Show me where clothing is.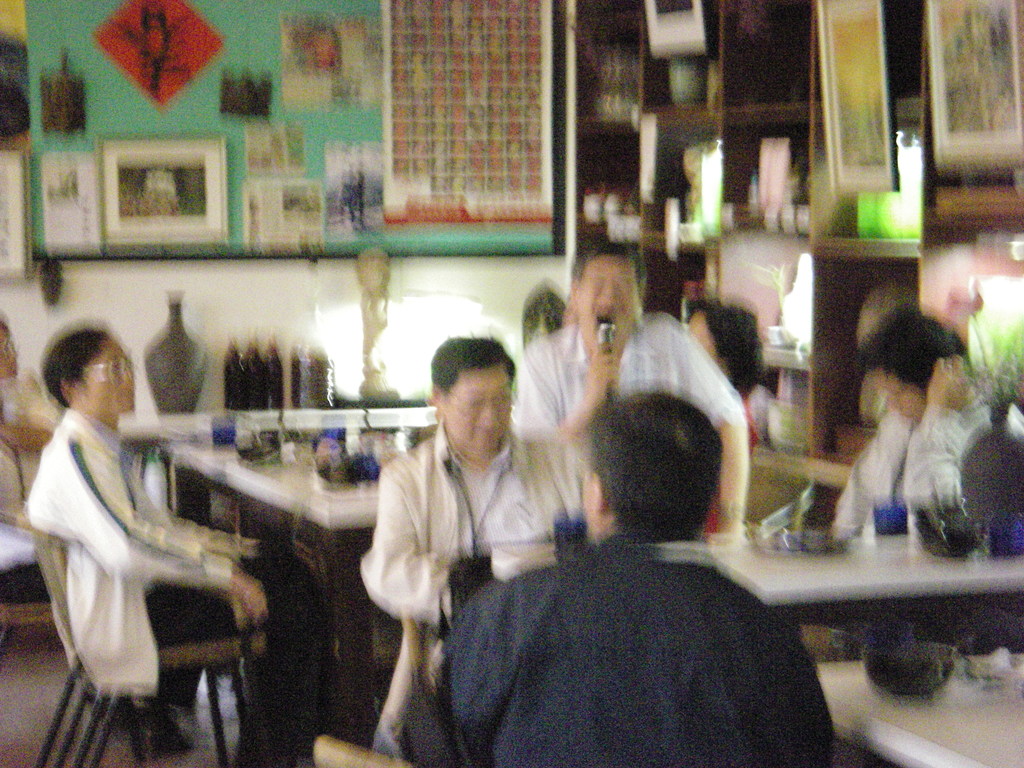
clothing is at 0:365:56:433.
